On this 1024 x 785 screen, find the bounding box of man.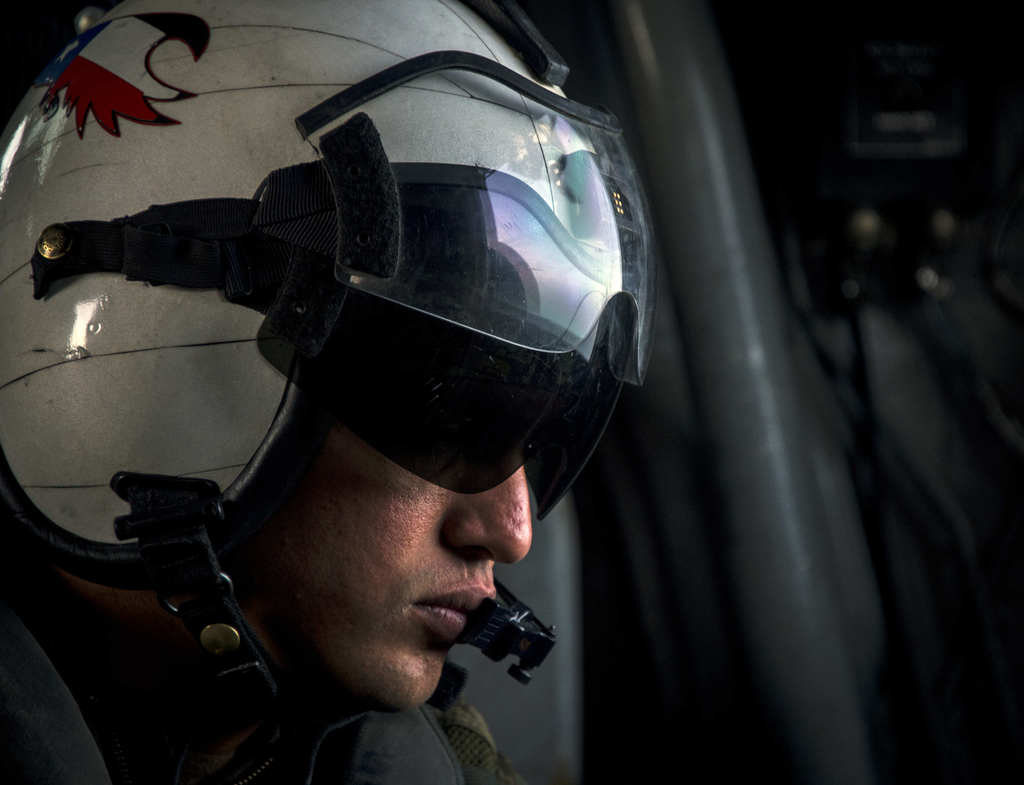
Bounding box: (0, 0, 660, 784).
